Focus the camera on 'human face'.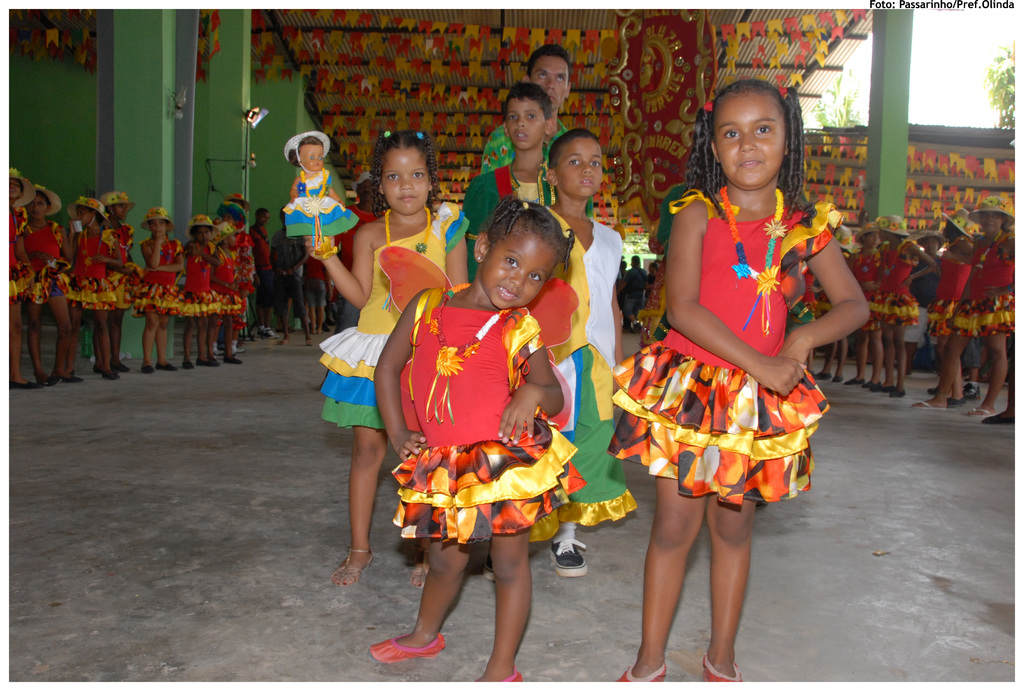
Focus region: (261, 209, 273, 223).
